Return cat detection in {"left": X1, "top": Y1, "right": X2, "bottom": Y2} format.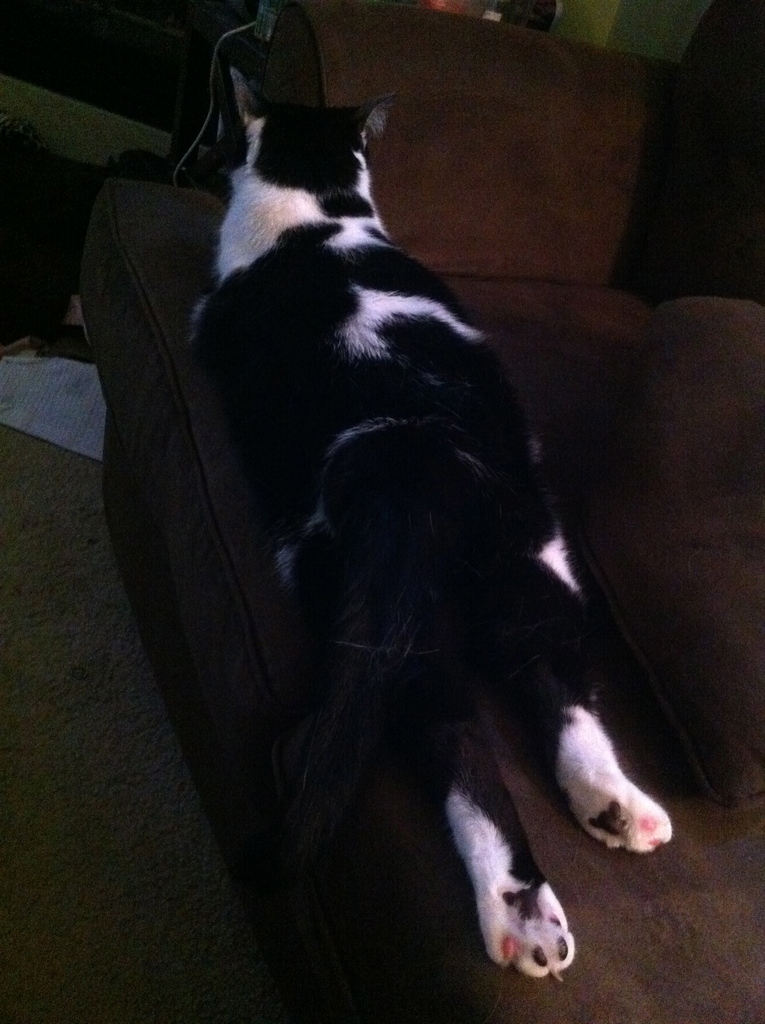
{"left": 185, "top": 68, "right": 667, "bottom": 986}.
